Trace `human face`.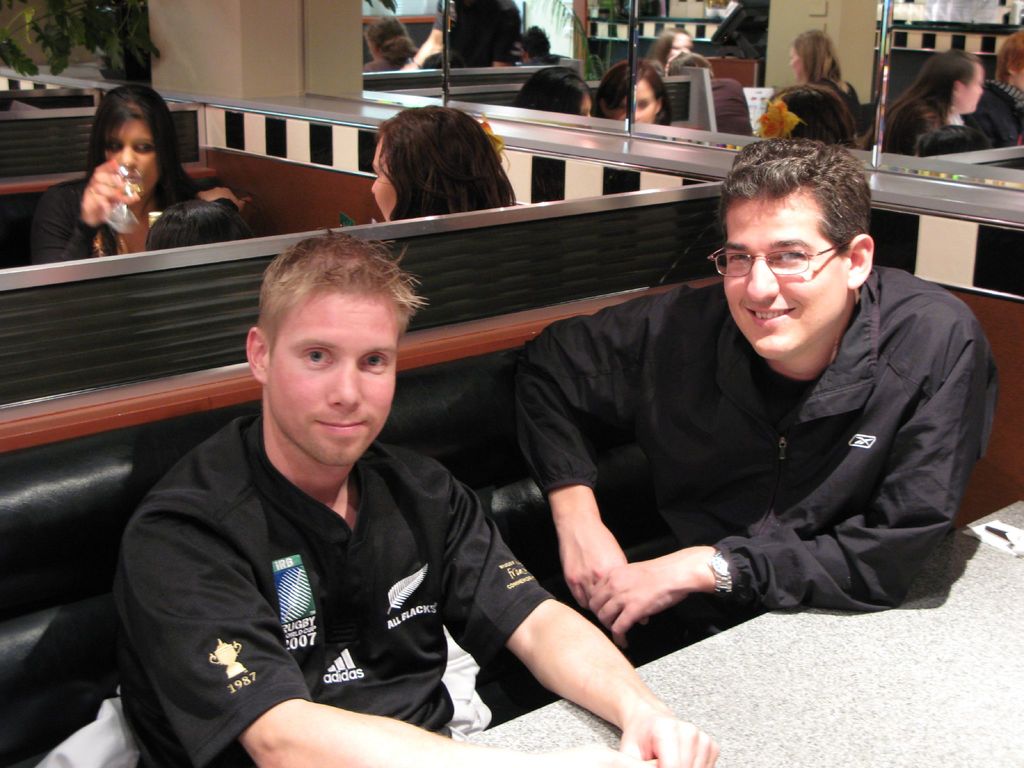
Traced to crop(371, 132, 397, 221).
